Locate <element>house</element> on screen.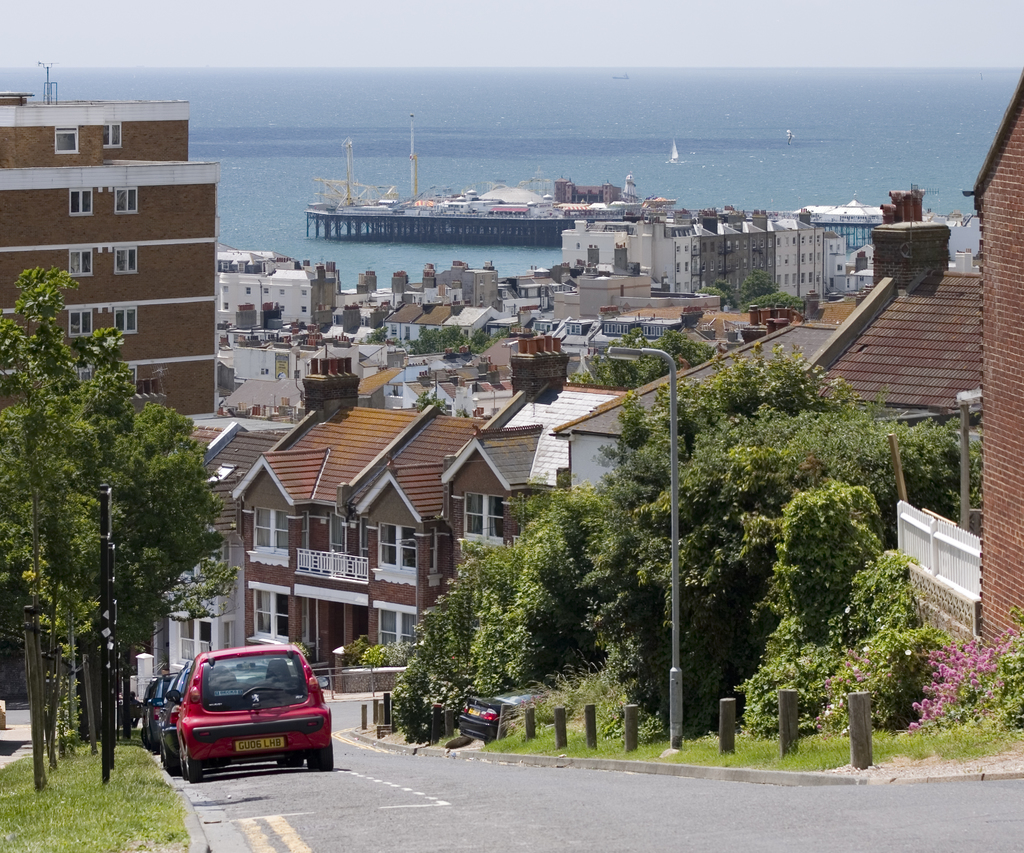
On screen at <bbox>448, 425, 517, 648</bbox>.
